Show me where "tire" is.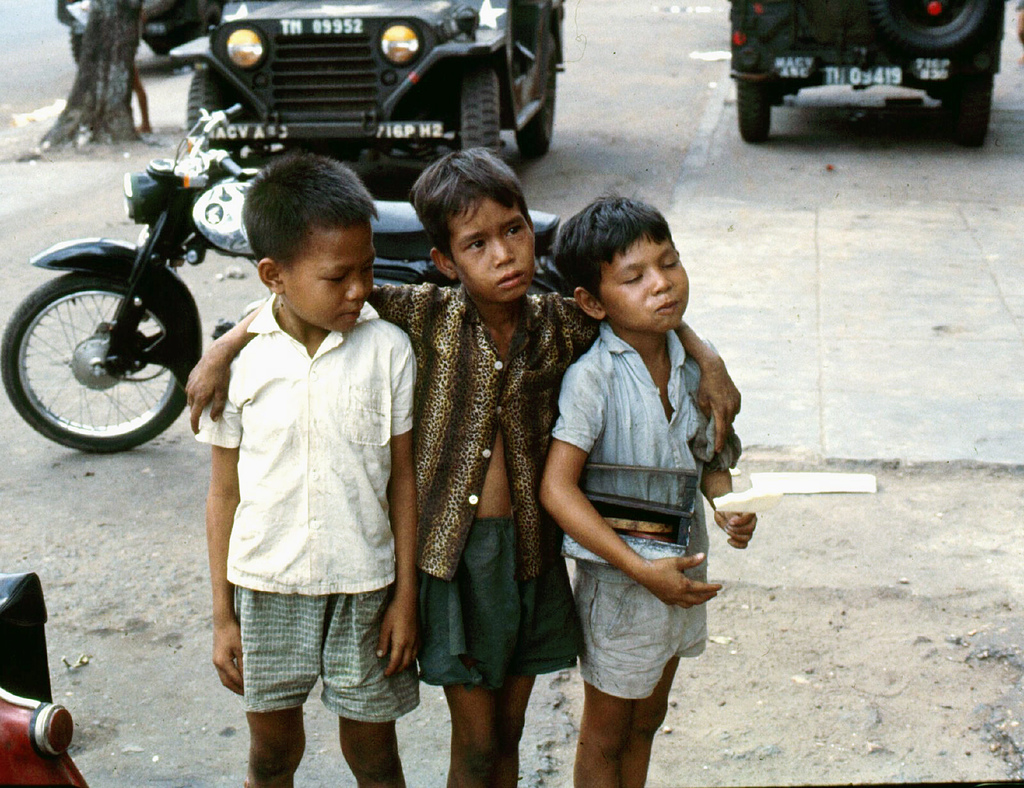
"tire" is at [x1=456, y1=66, x2=514, y2=157].
